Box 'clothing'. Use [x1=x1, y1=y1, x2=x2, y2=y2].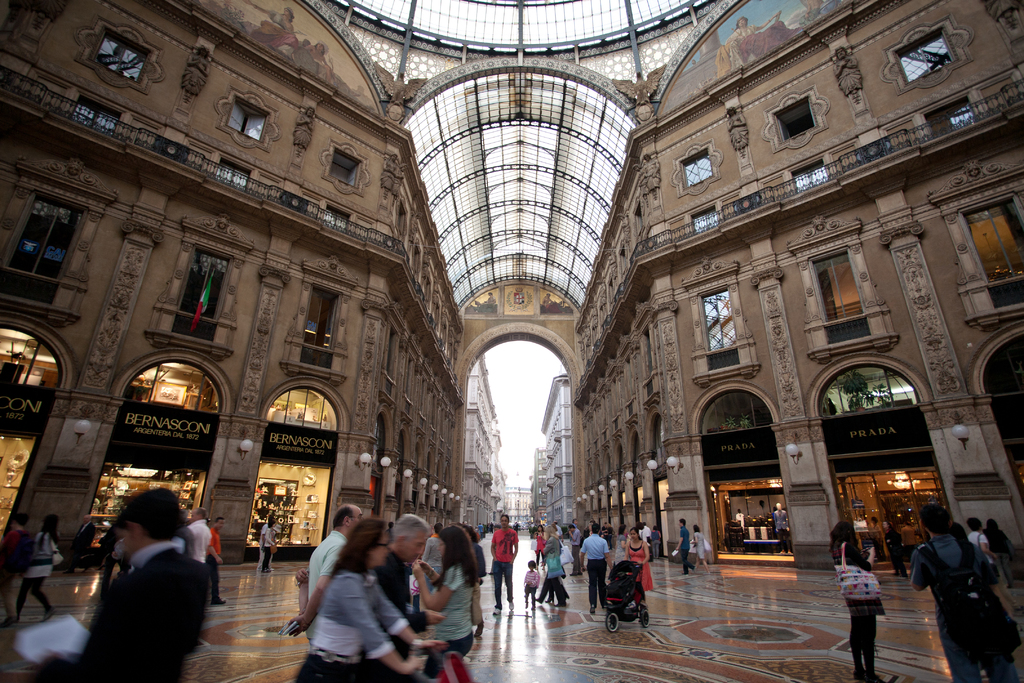
[x1=188, y1=515, x2=211, y2=562].
